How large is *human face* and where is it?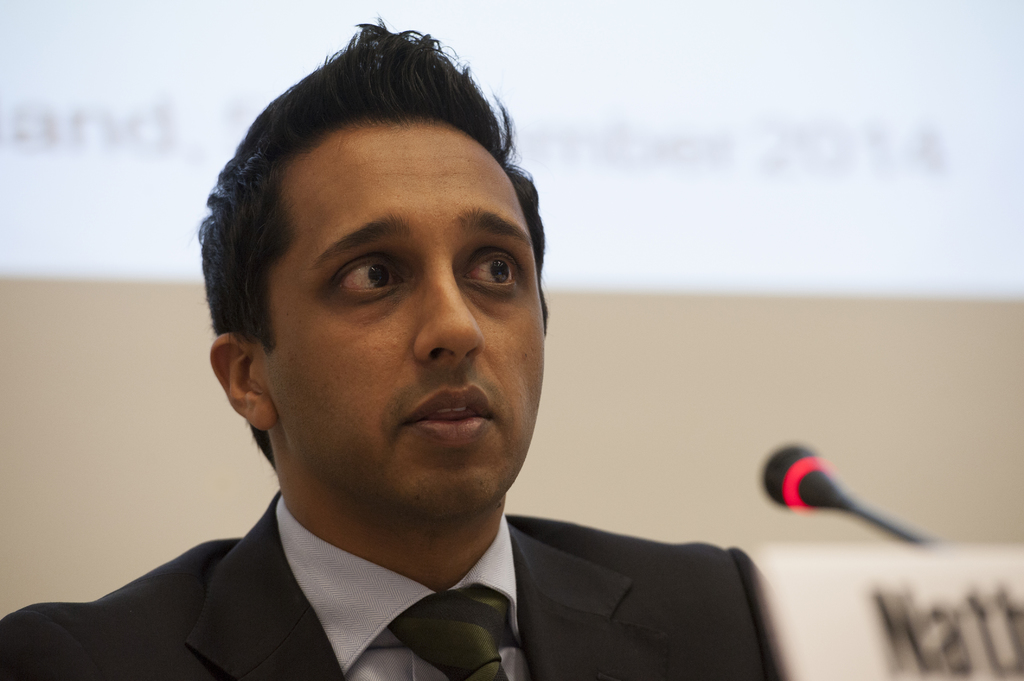
Bounding box: <box>266,123,545,515</box>.
